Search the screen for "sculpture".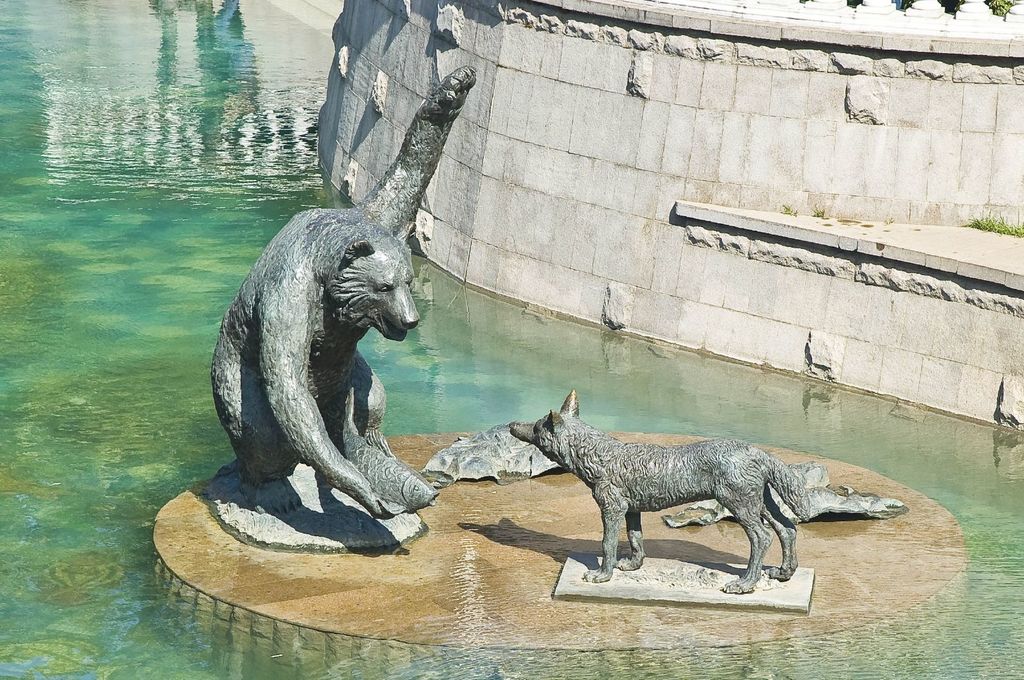
Found at 507, 391, 818, 597.
